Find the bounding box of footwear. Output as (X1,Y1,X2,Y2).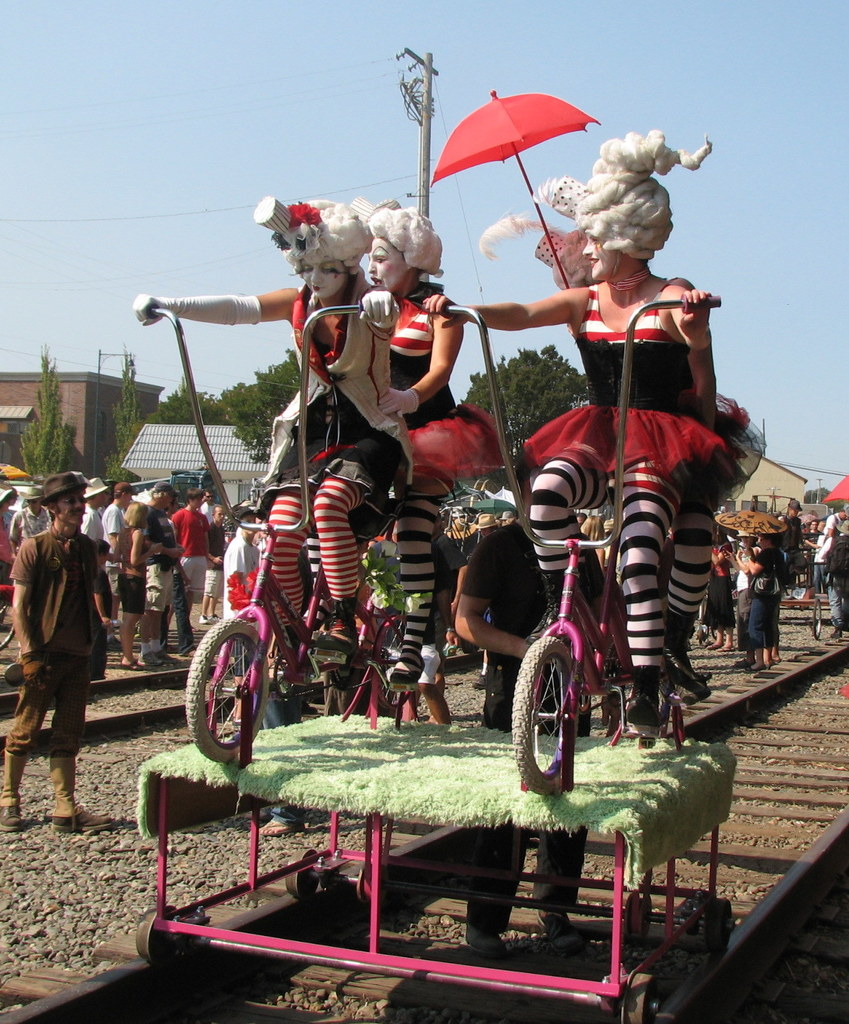
(198,617,206,626).
